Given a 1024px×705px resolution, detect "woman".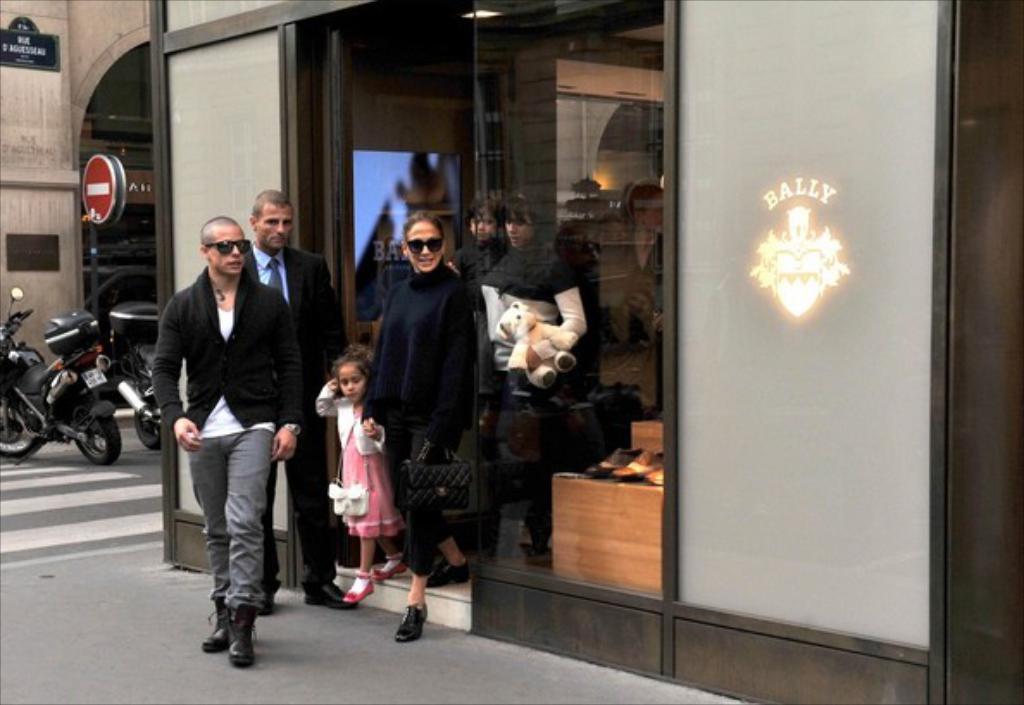
{"x1": 476, "y1": 184, "x2": 586, "y2": 562}.
